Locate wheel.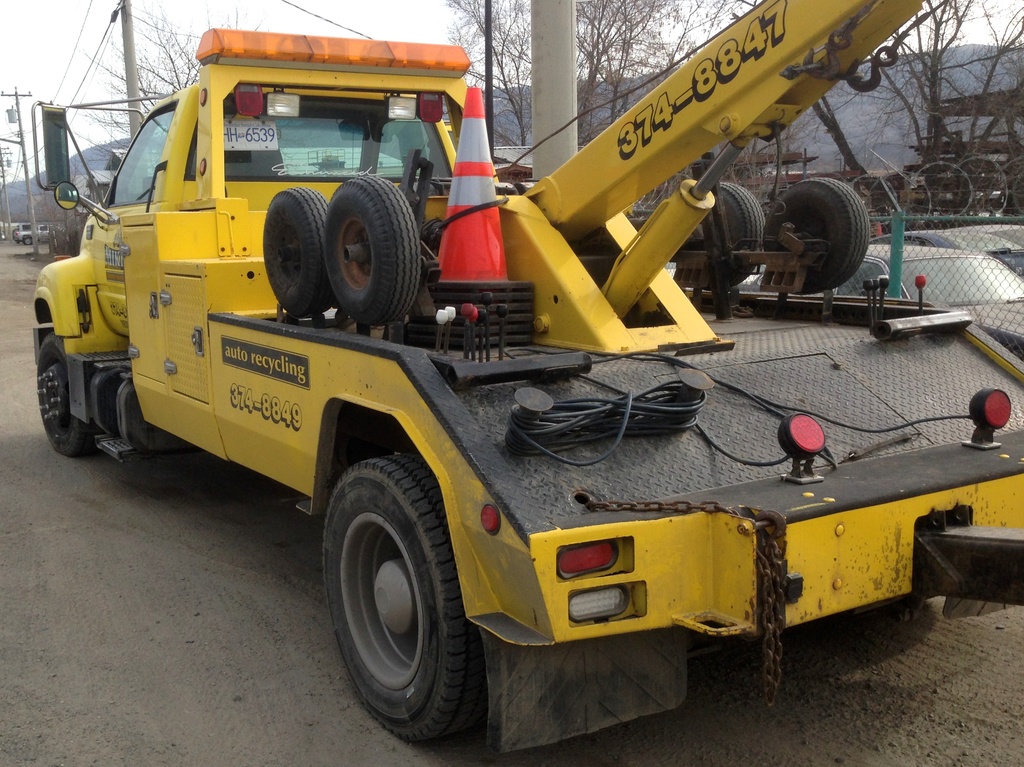
Bounding box: detection(915, 162, 978, 215).
